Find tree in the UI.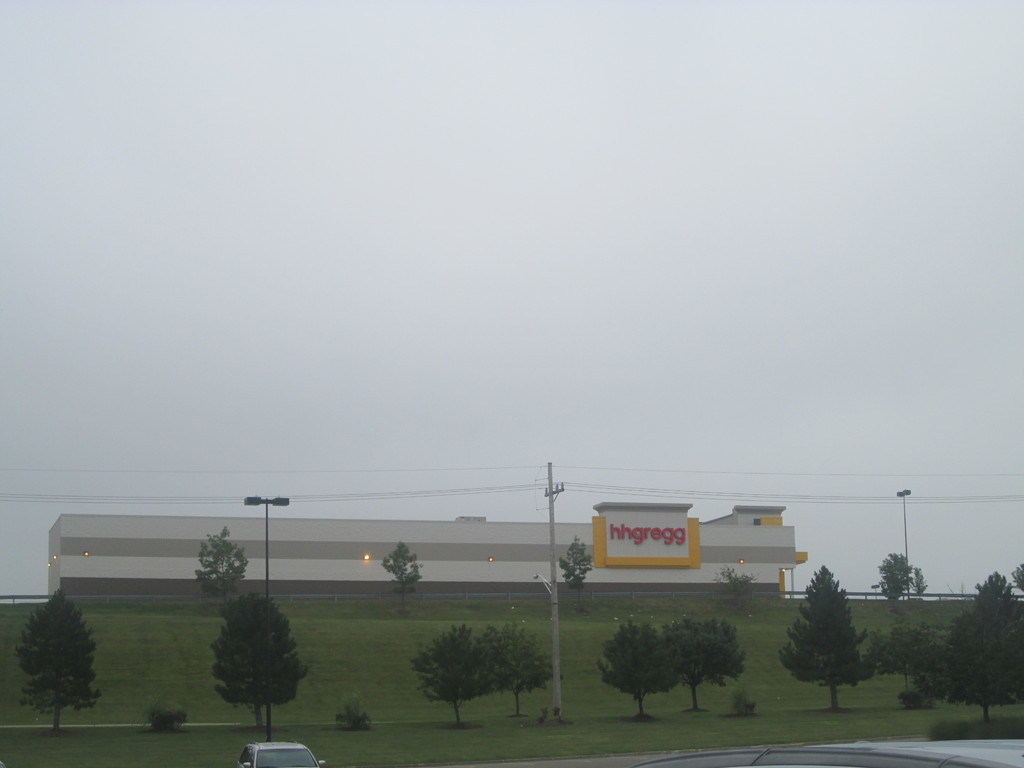
UI element at Rect(15, 589, 95, 733).
